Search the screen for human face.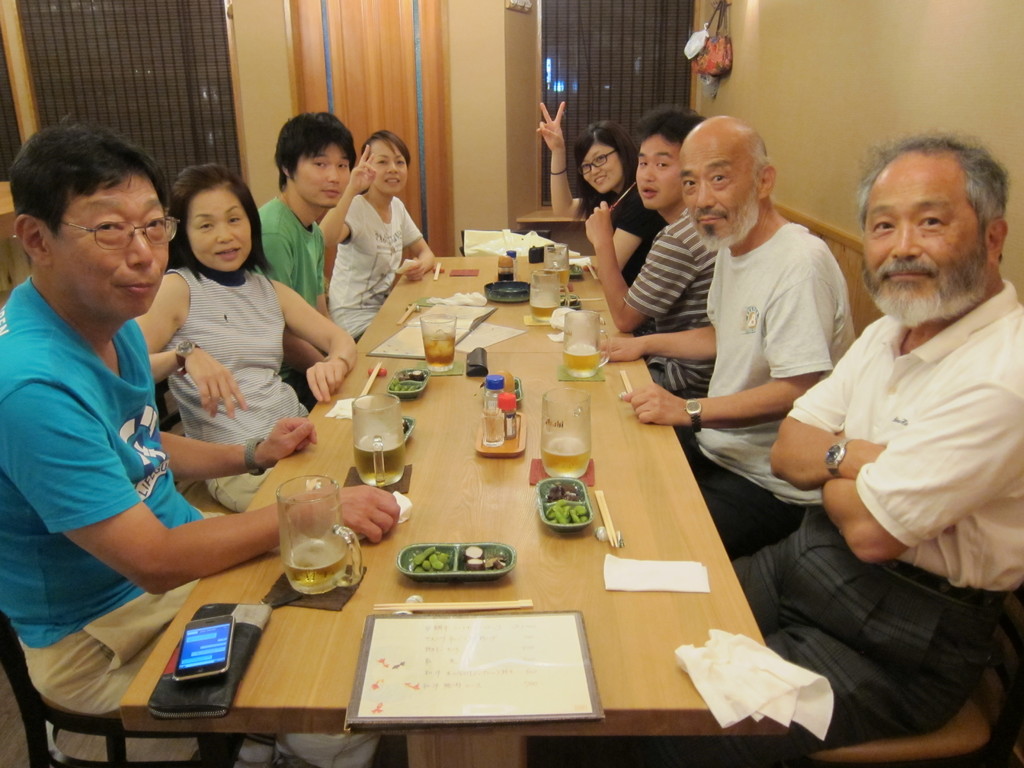
Found at {"left": 191, "top": 191, "right": 251, "bottom": 270}.
